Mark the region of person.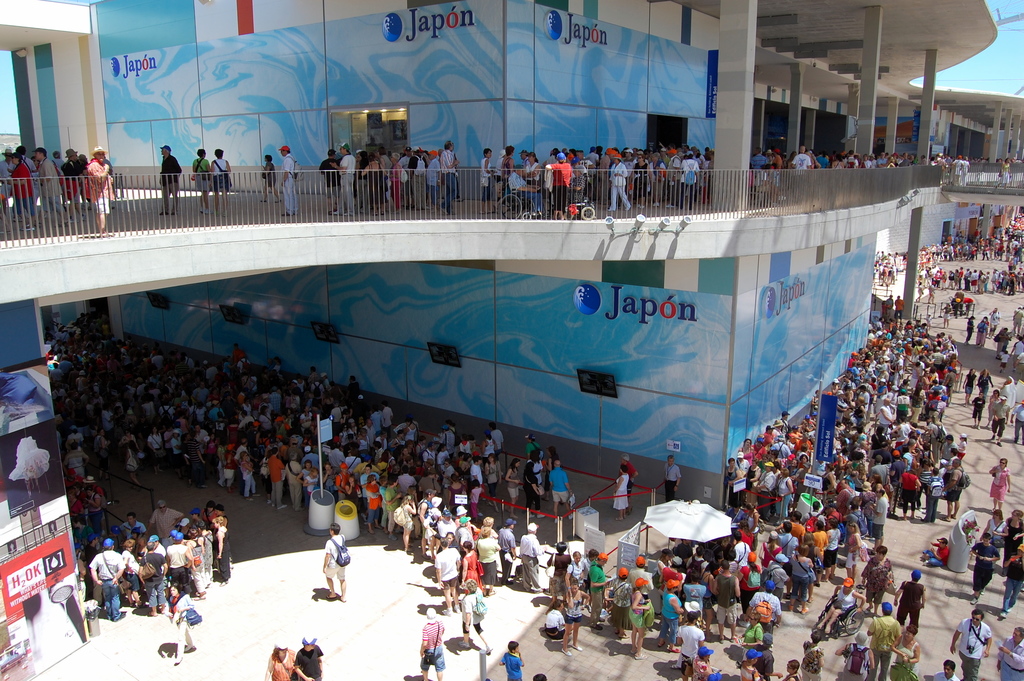
Region: BBox(77, 542, 90, 604).
